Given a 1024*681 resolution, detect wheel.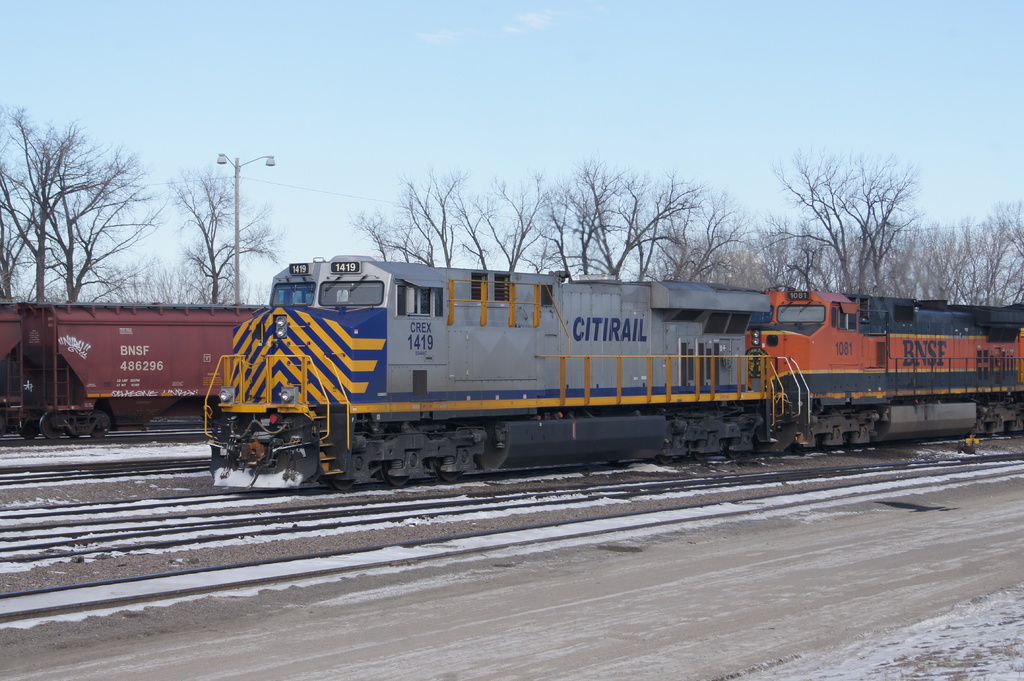
{"left": 92, "top": 424, "right": 113, "bottom": 439}.
